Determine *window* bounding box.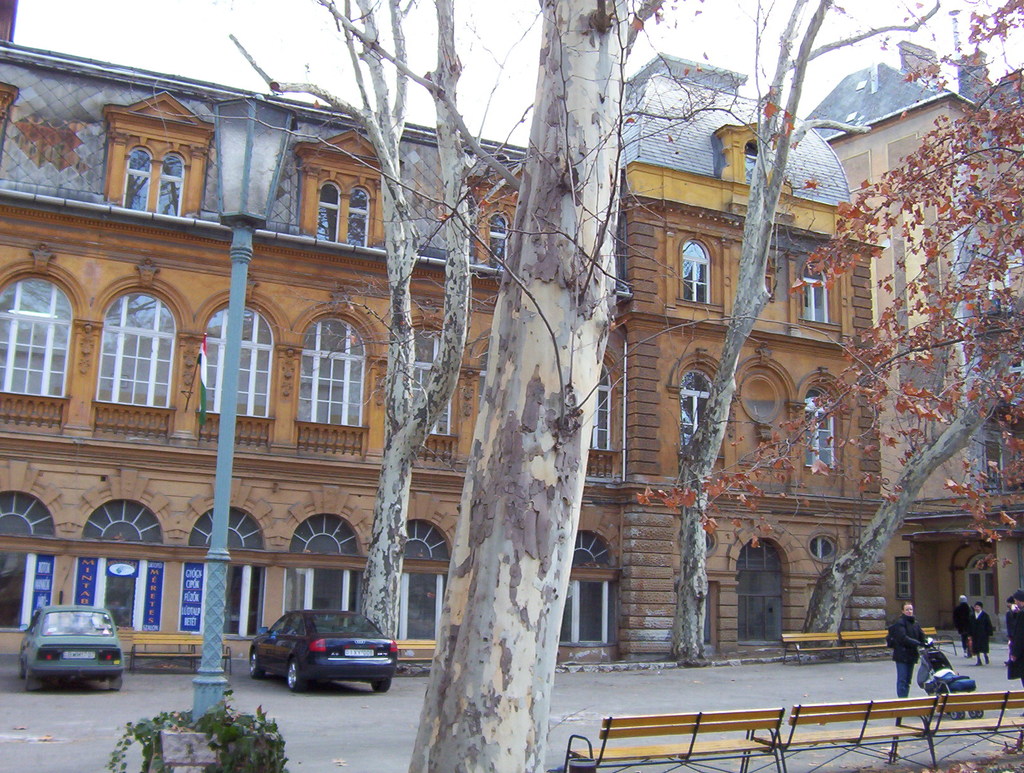
Determined: x1=705, y1=529, x2=716, y2=561.
